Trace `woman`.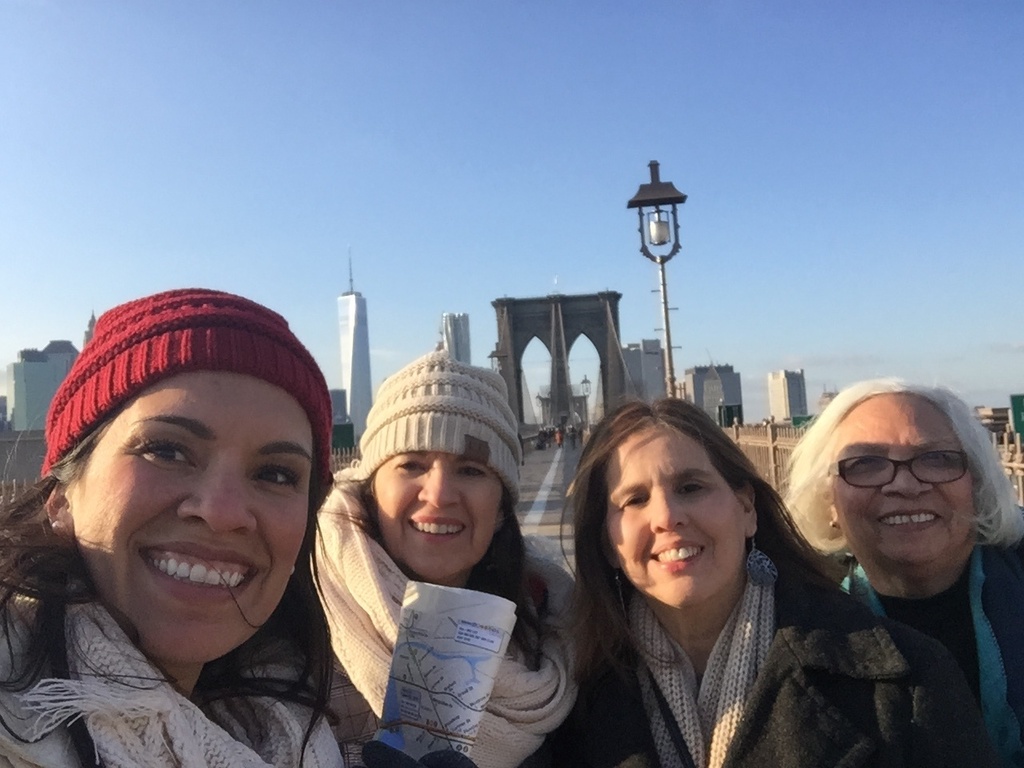
Traced to left=564, top=386, right=995, bottom=767.
